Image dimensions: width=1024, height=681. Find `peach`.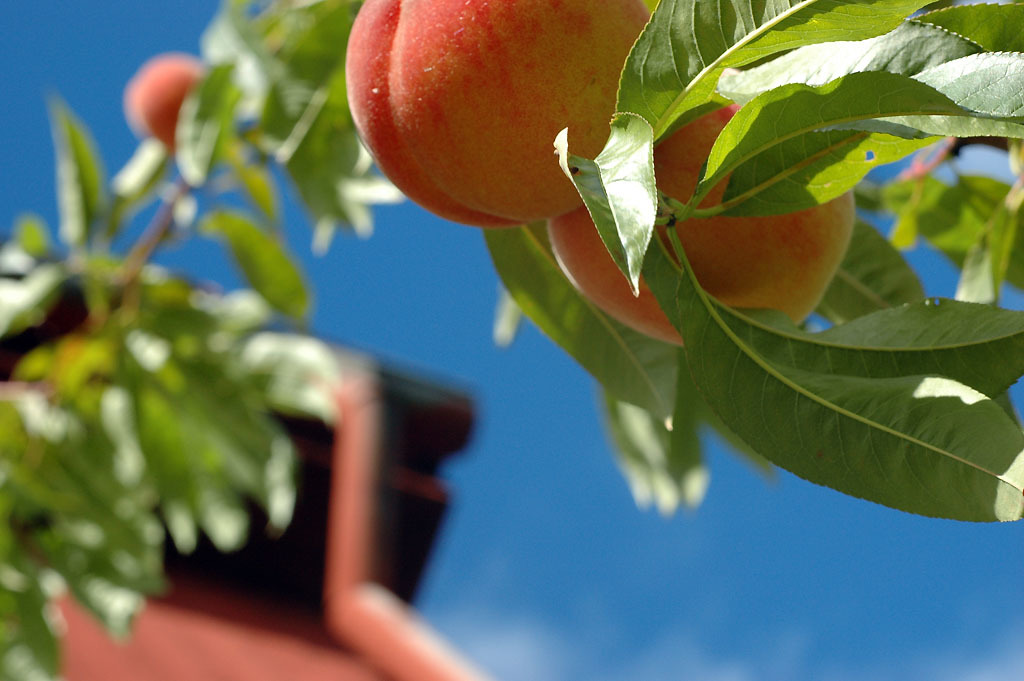
select_region(119, 57, 199, 148).
